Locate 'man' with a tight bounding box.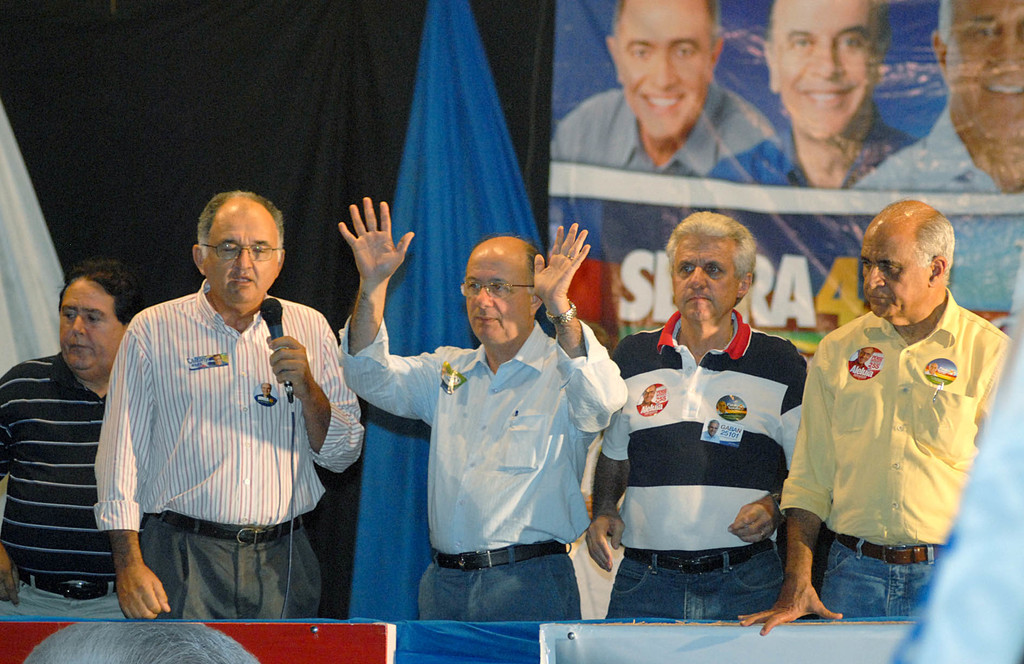
338, 197, 628, 626.
